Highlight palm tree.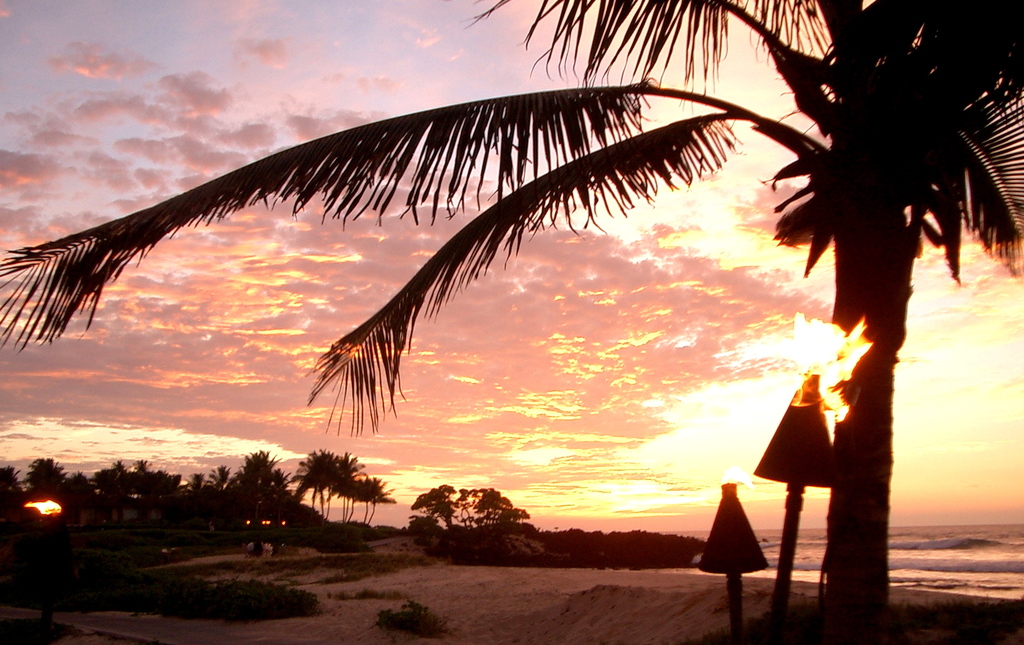
Highlighted region: [0, 0, 1023, 644].
